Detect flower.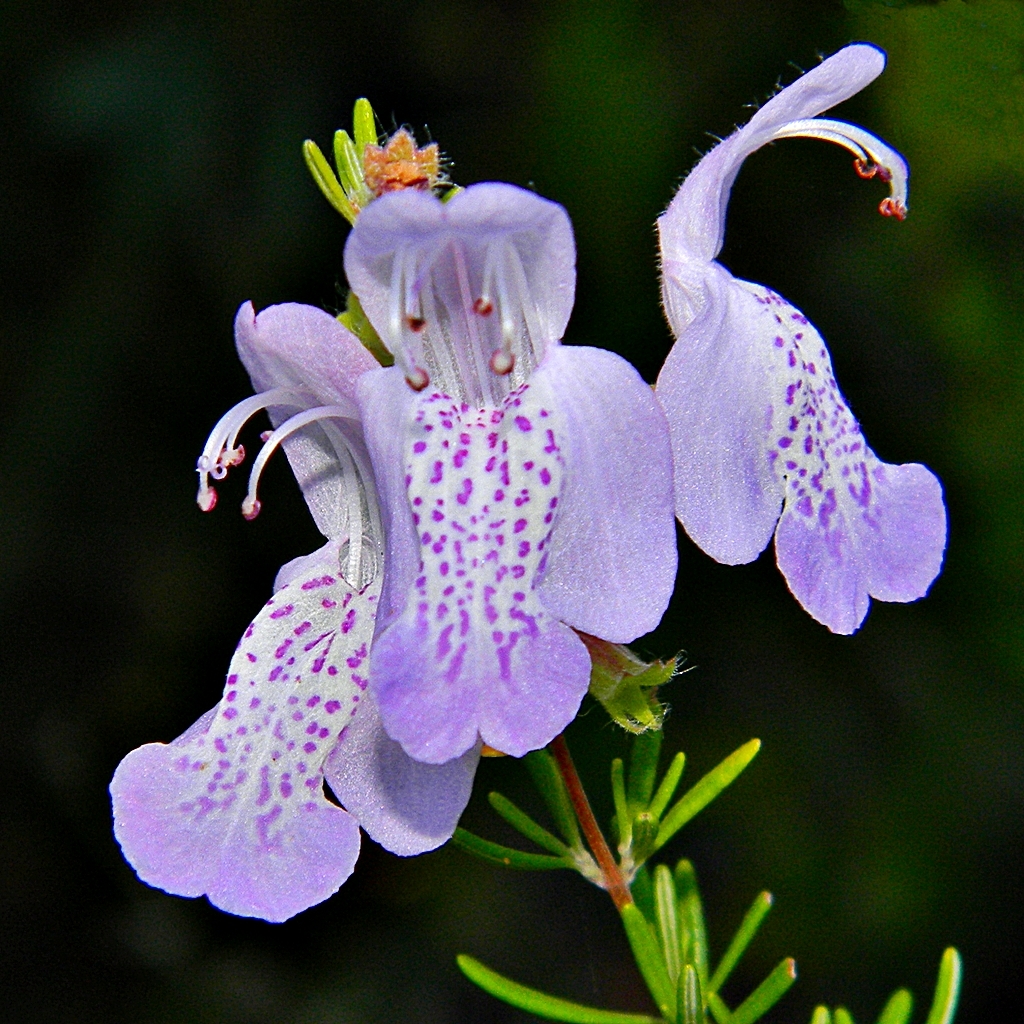
Detected at l=100, t=306, r=387, b=926.
